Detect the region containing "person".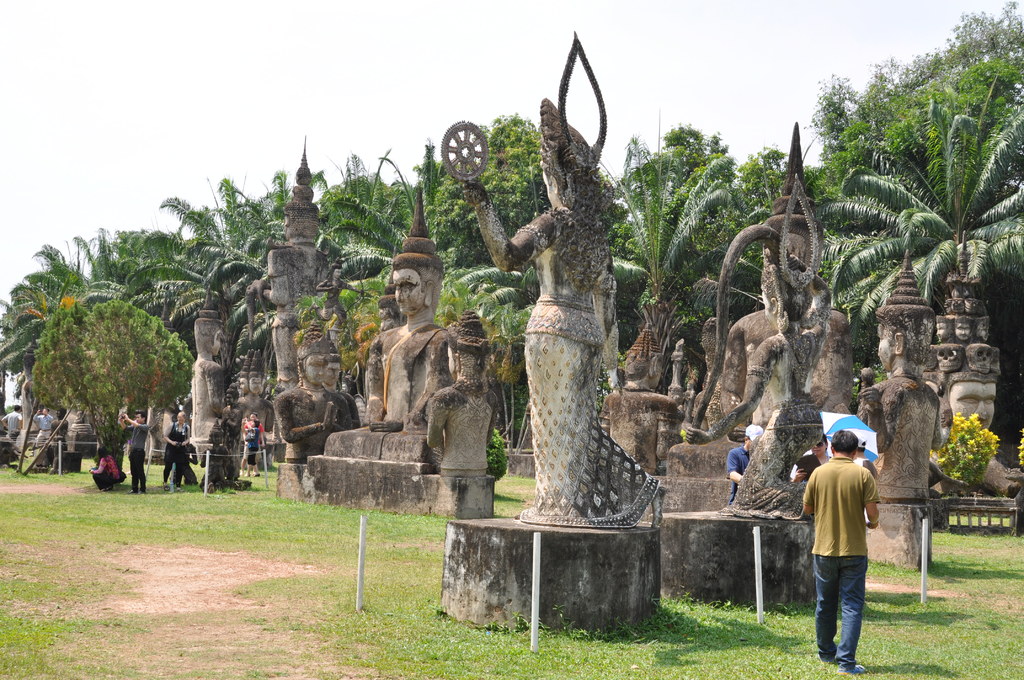
bbox=(203, 418, 257, 487).
